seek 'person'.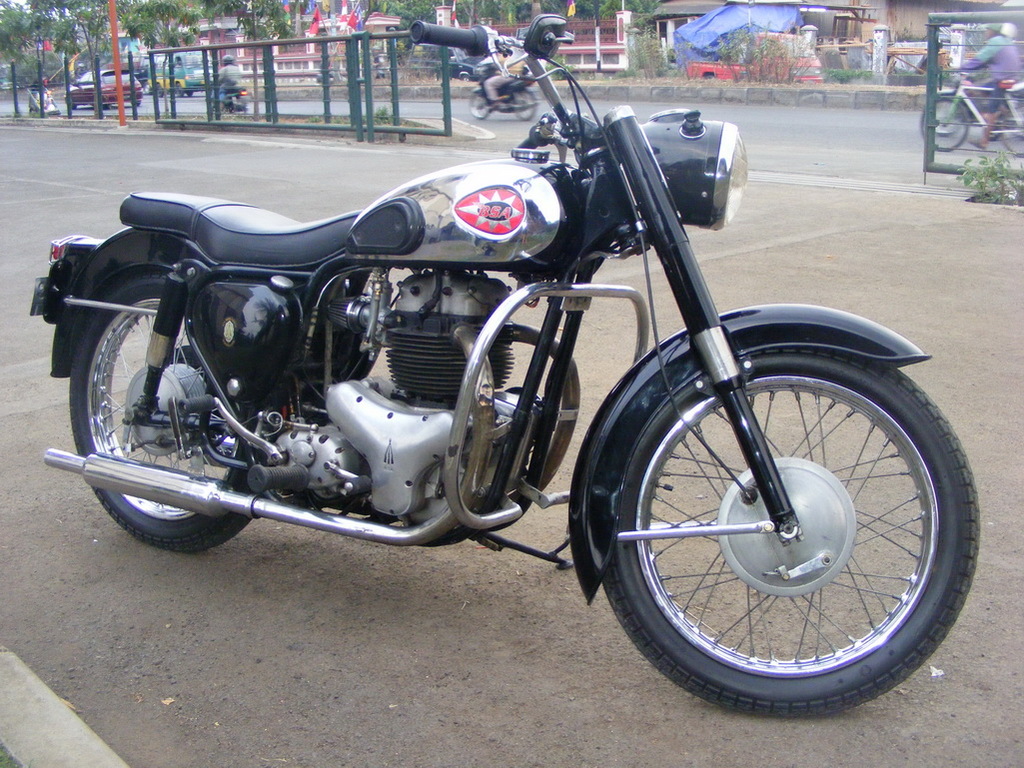
{"x1": 212, "y1": 52, "x2": 245, "y2": 105}.
